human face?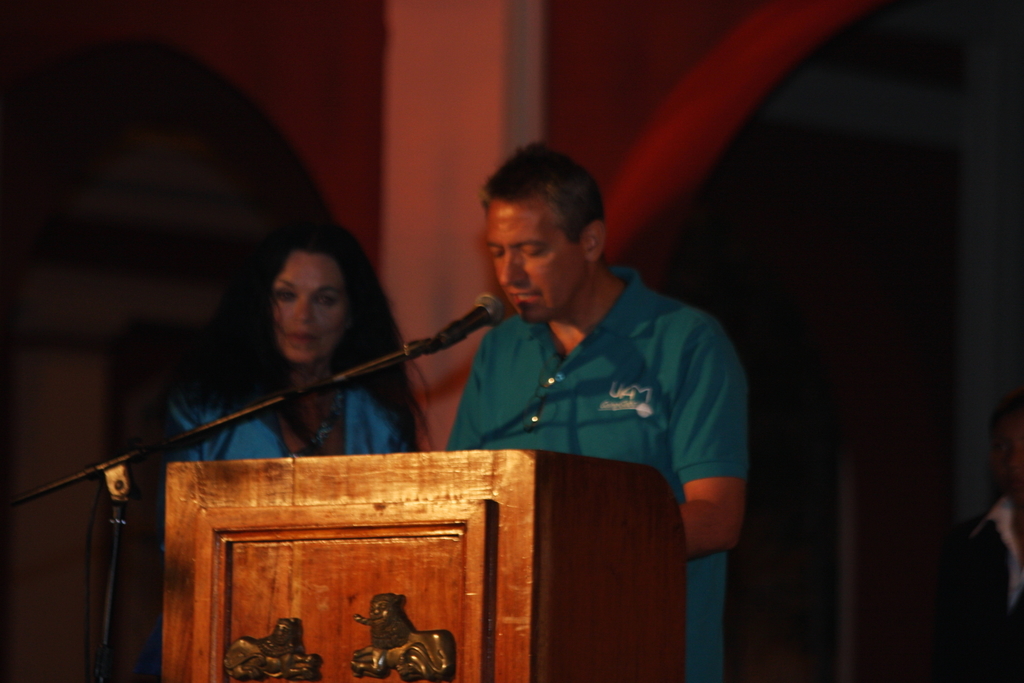
<region>487, 194, 591, 323</region>
